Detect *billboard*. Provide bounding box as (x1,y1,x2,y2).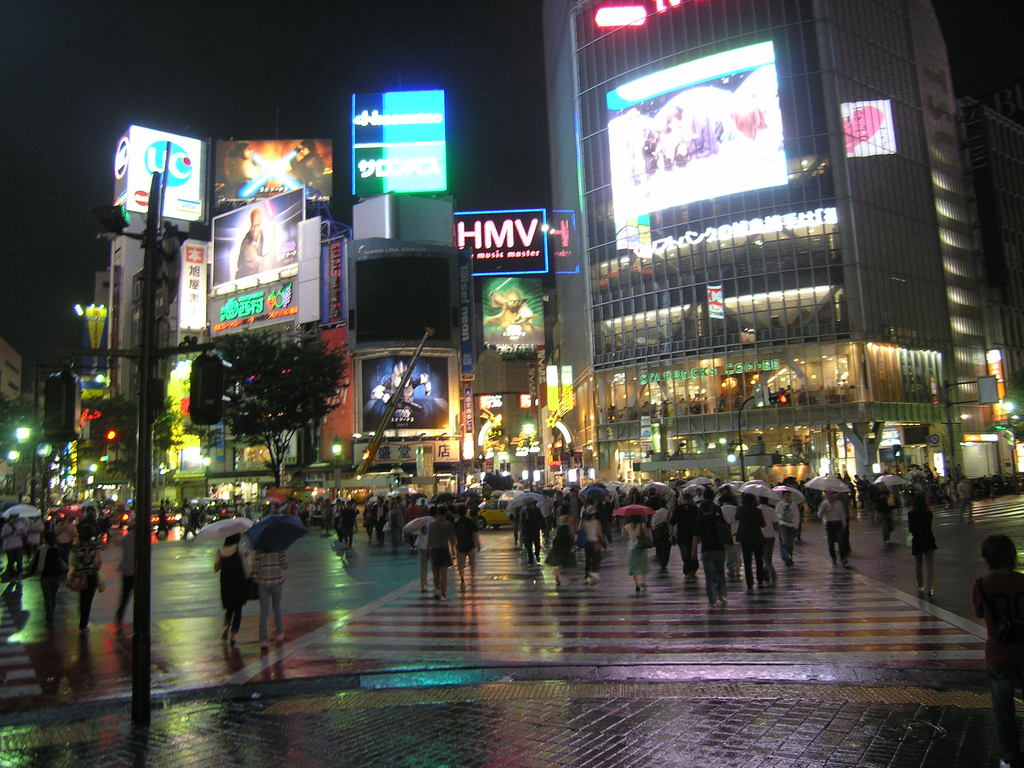
(114,127,202,224).
